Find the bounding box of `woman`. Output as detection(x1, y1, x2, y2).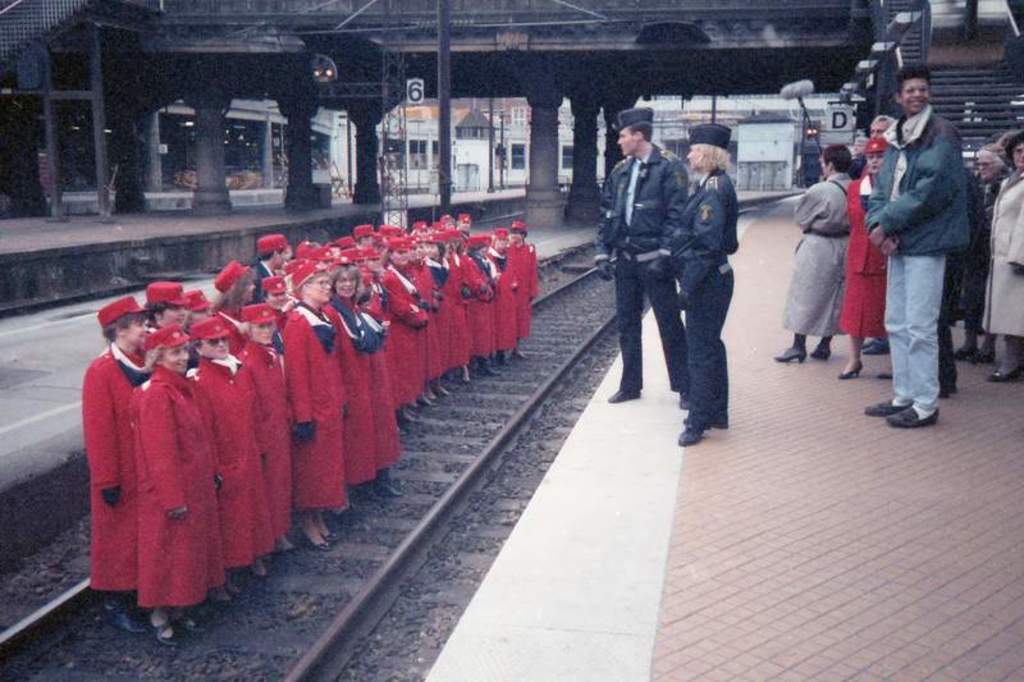
detection(380, 242, 433, 431).
